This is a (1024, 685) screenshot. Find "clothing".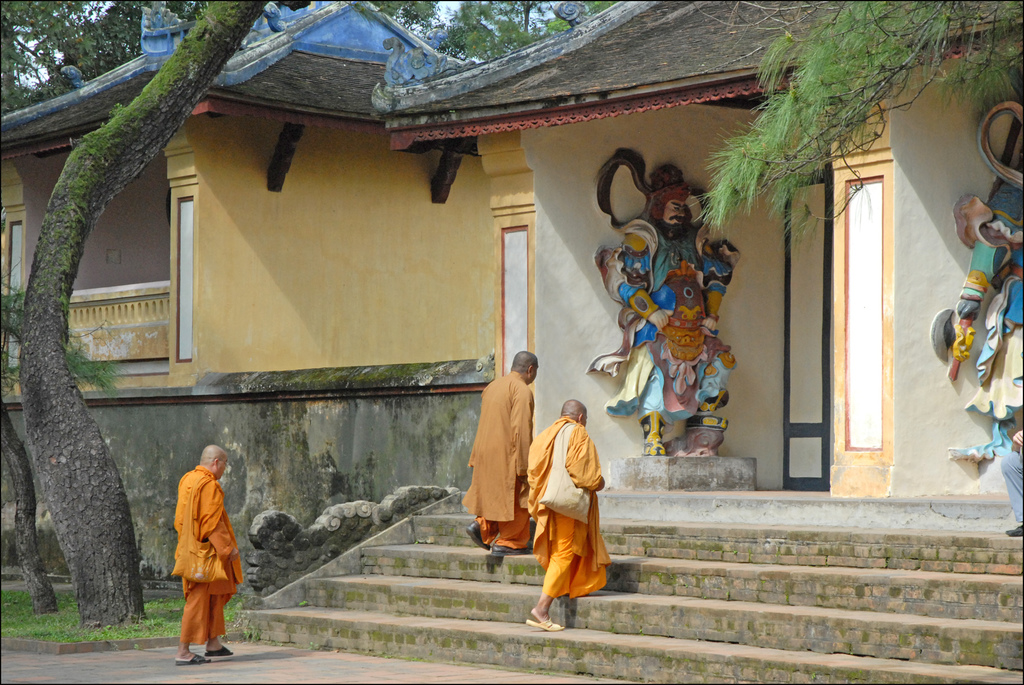
Bounding box: 166, 463, 239, 654.
